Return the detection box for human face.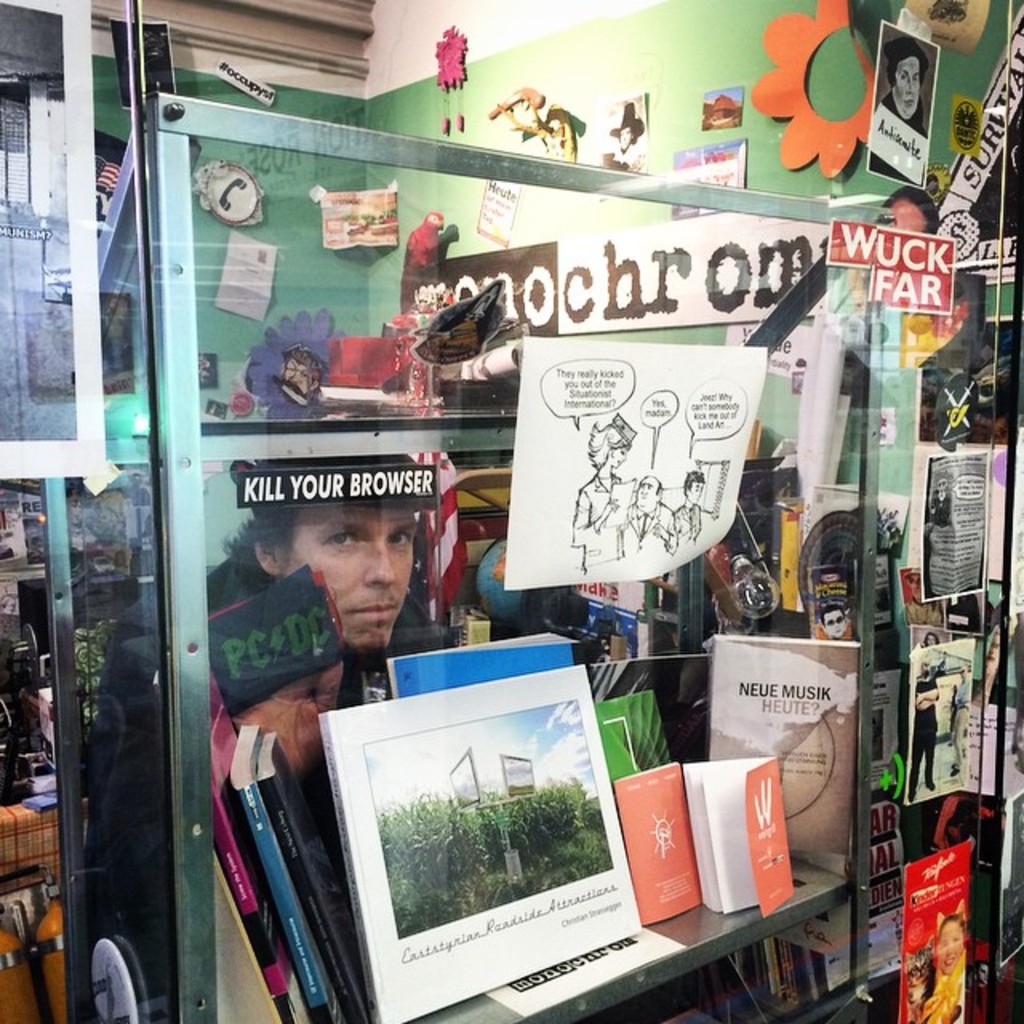
bbox=[632, 474, 659, 512].
